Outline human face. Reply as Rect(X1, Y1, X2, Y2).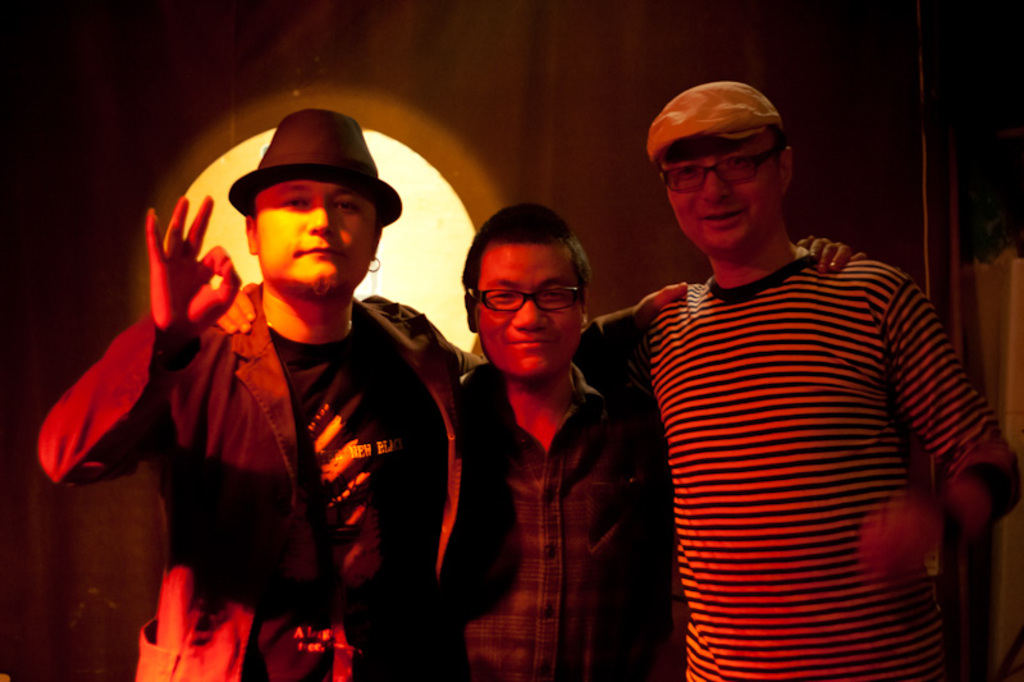
Rect(667, 131, 782, 250).
